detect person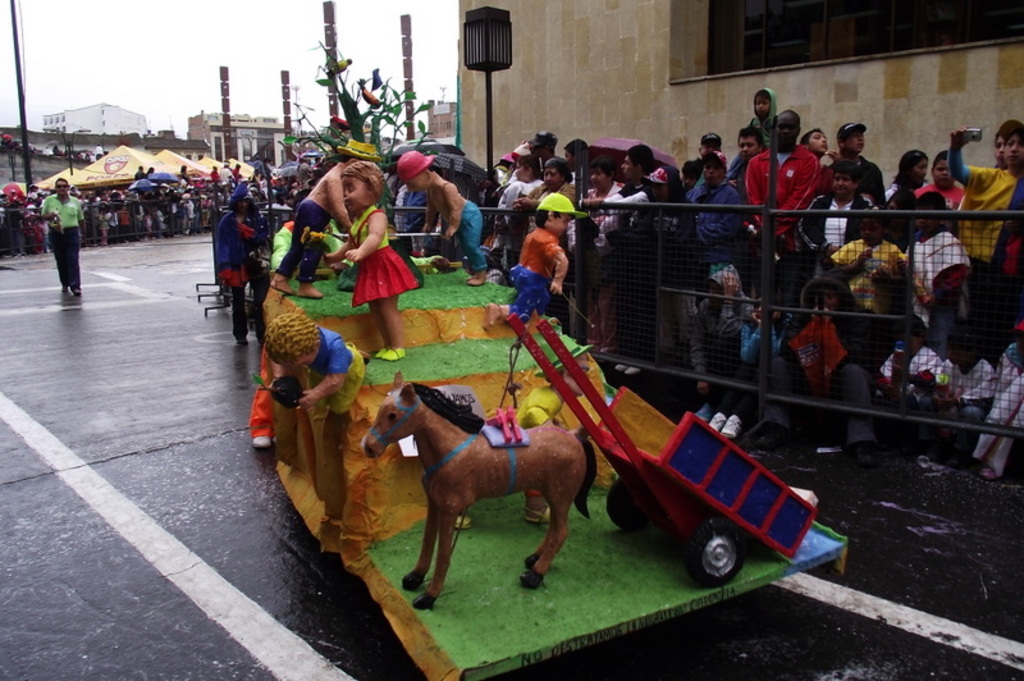
box=[791, 156, 876, 301]
